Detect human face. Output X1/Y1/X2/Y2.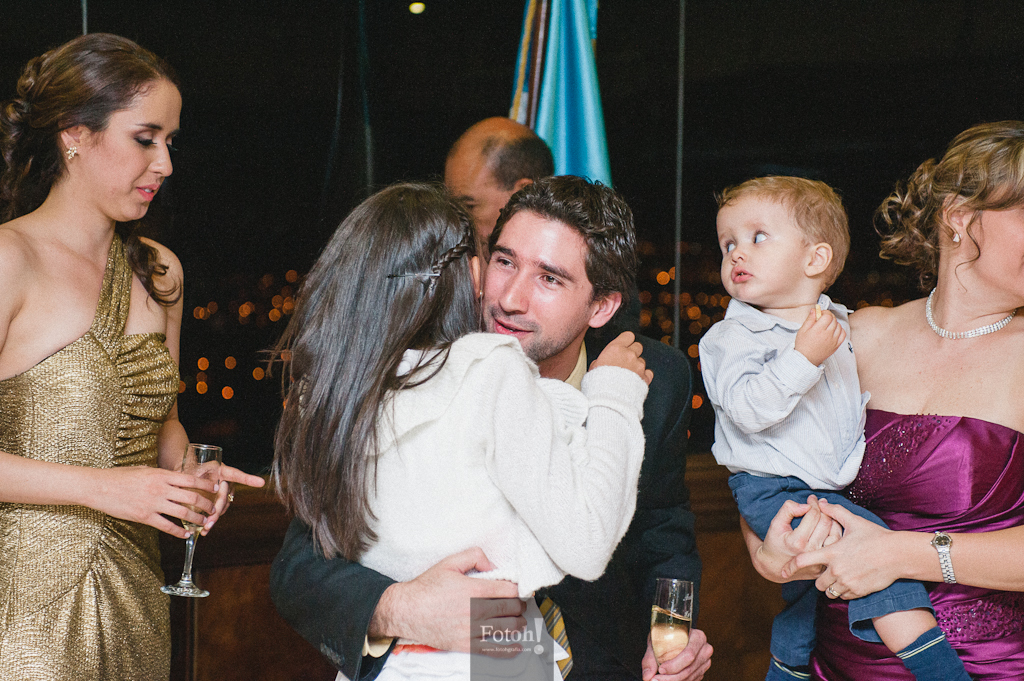
485/209/596/359.
